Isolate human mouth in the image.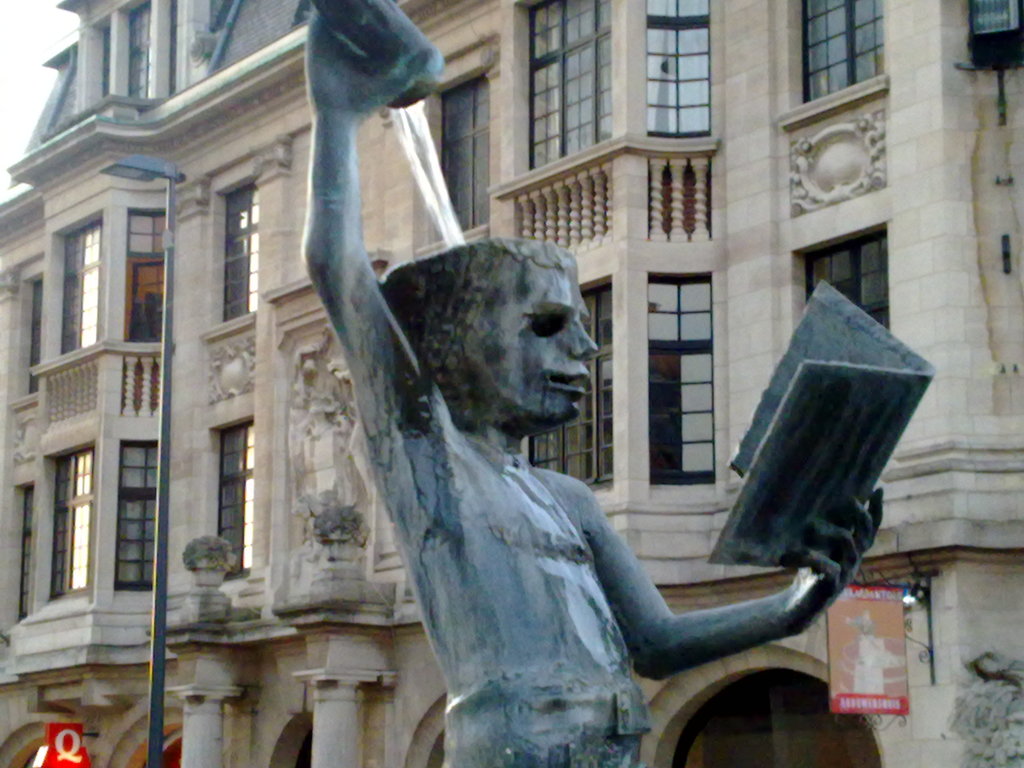
Isolated region: select_region(547, 367, 593, 398).
